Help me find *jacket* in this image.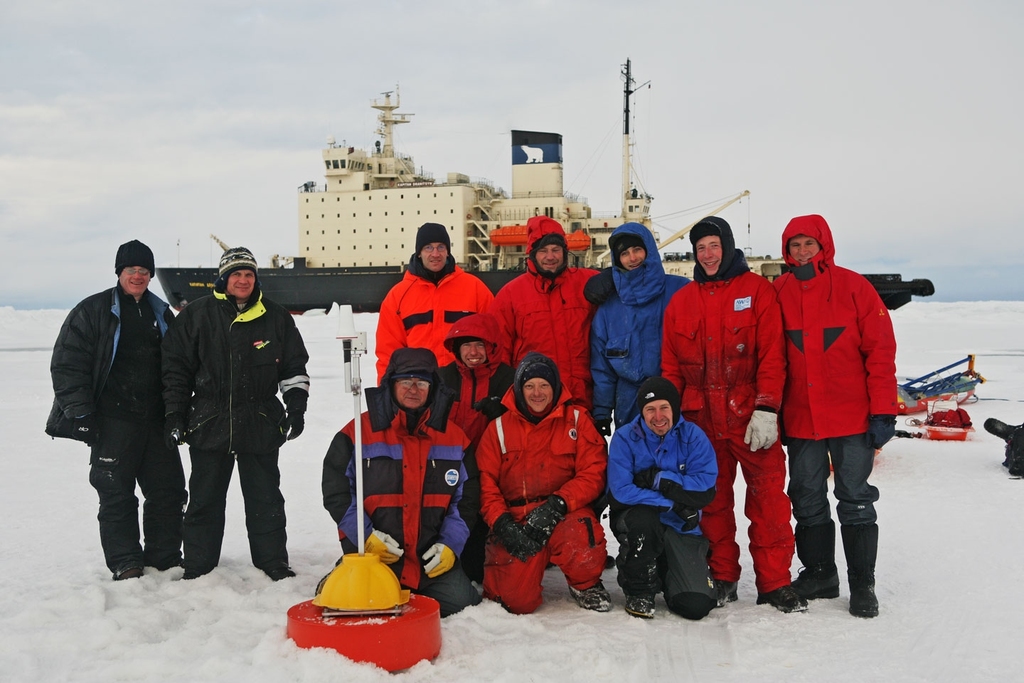
Found it: x1=607 y1=415 x2=722 y2=533.
